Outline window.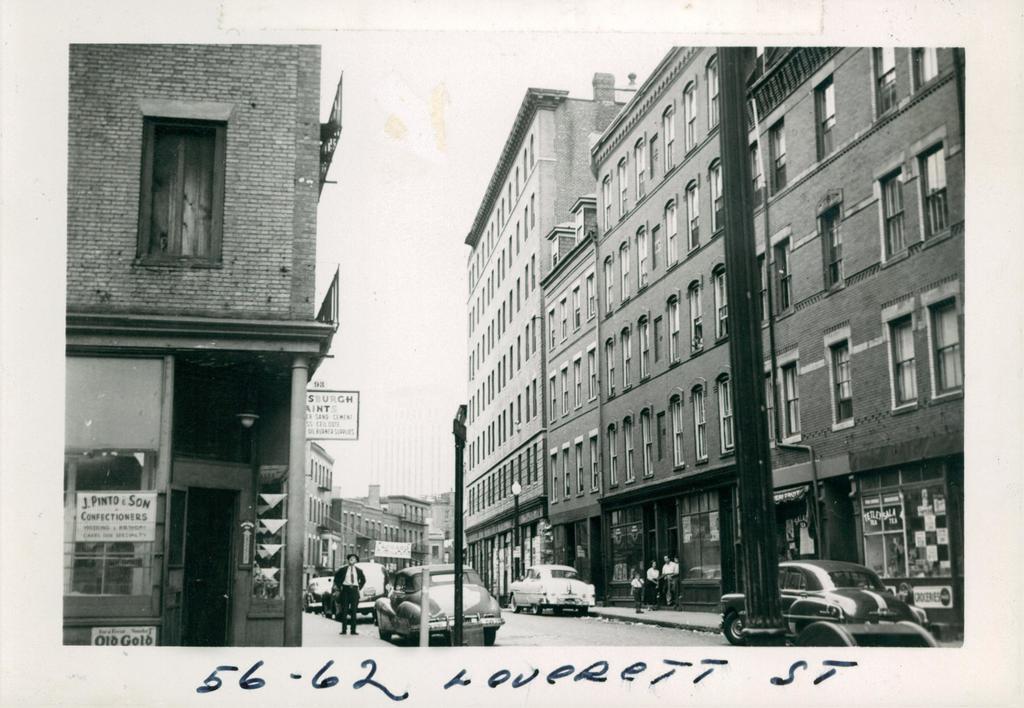
Outline: box=[753, 252, 769, 330].
